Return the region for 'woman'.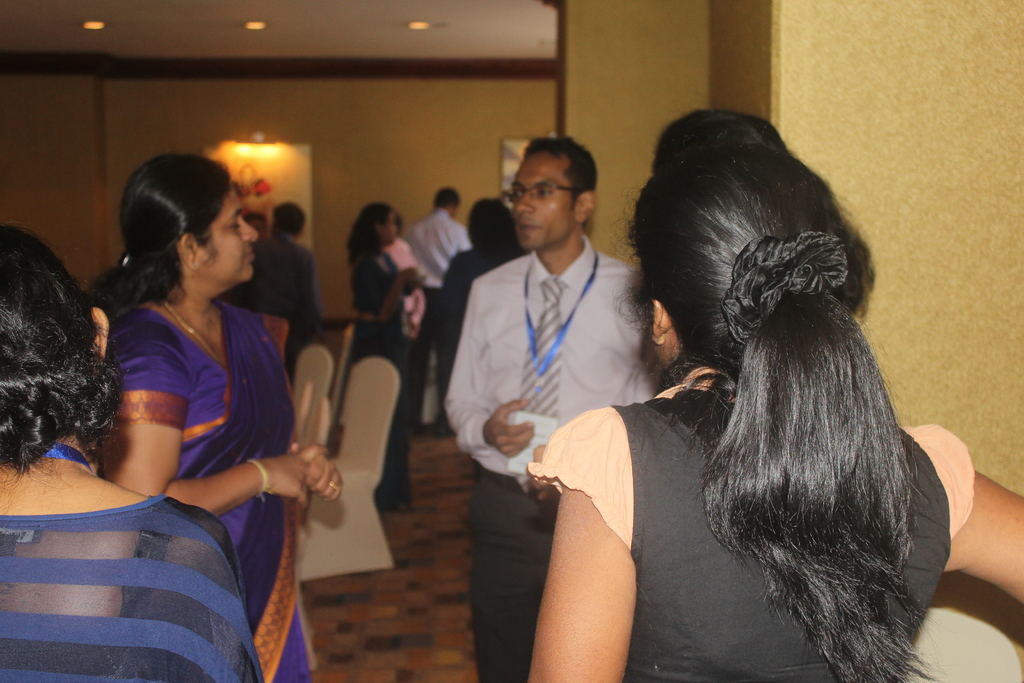
box(435, 191, 525, 365).
